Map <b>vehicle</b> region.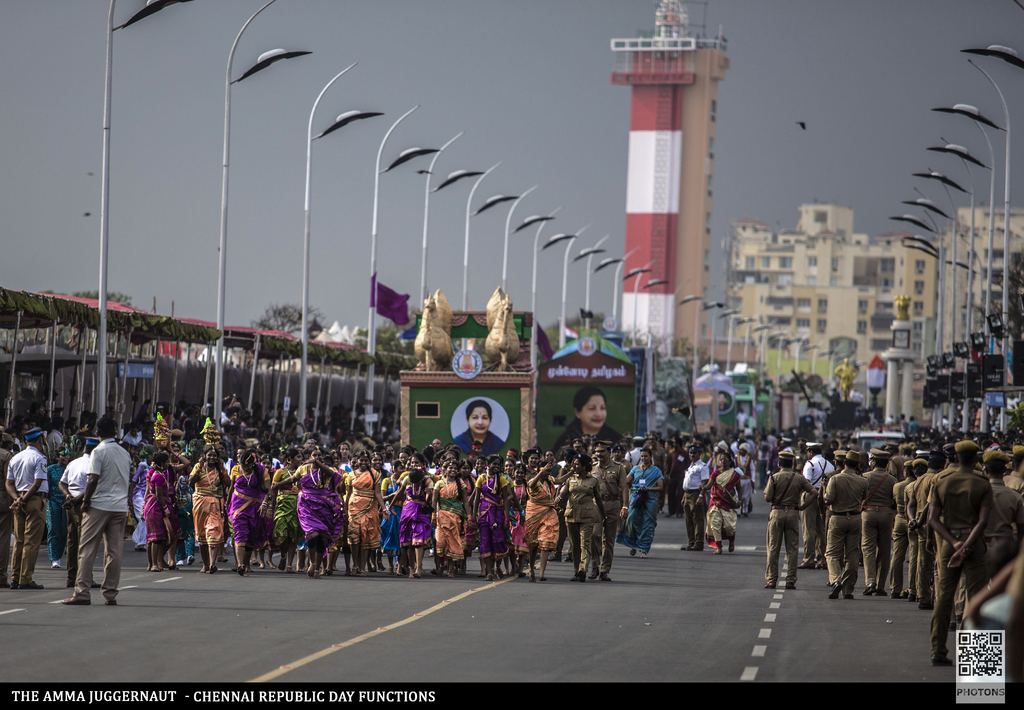
Mapped to 727:364:780:438.
